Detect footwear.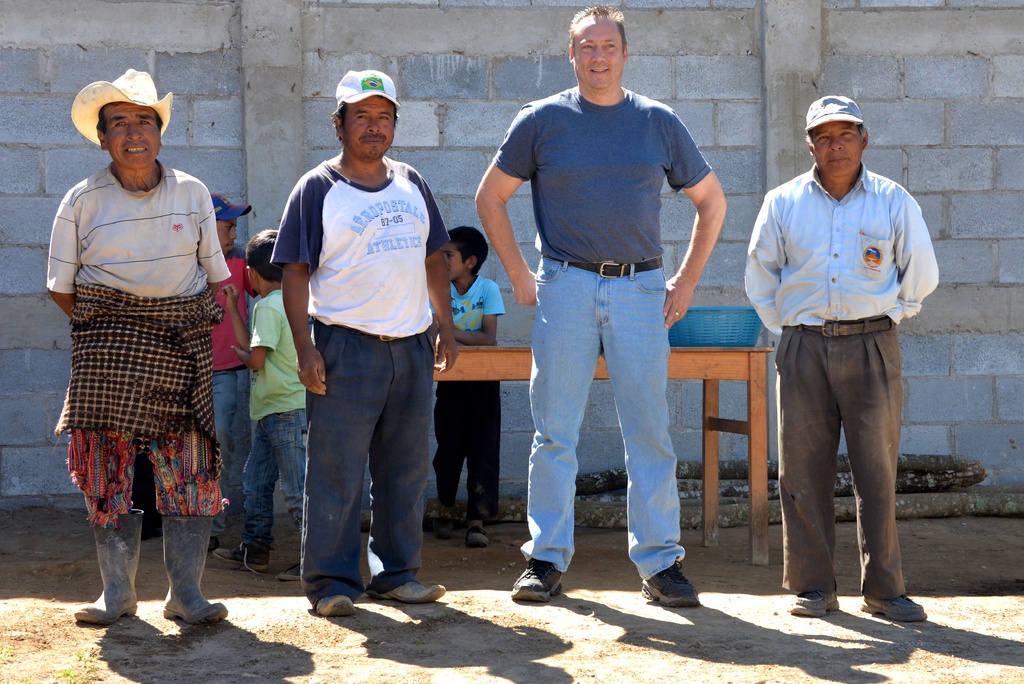
Detected at <region>74, 510, 143, 624</region>.
